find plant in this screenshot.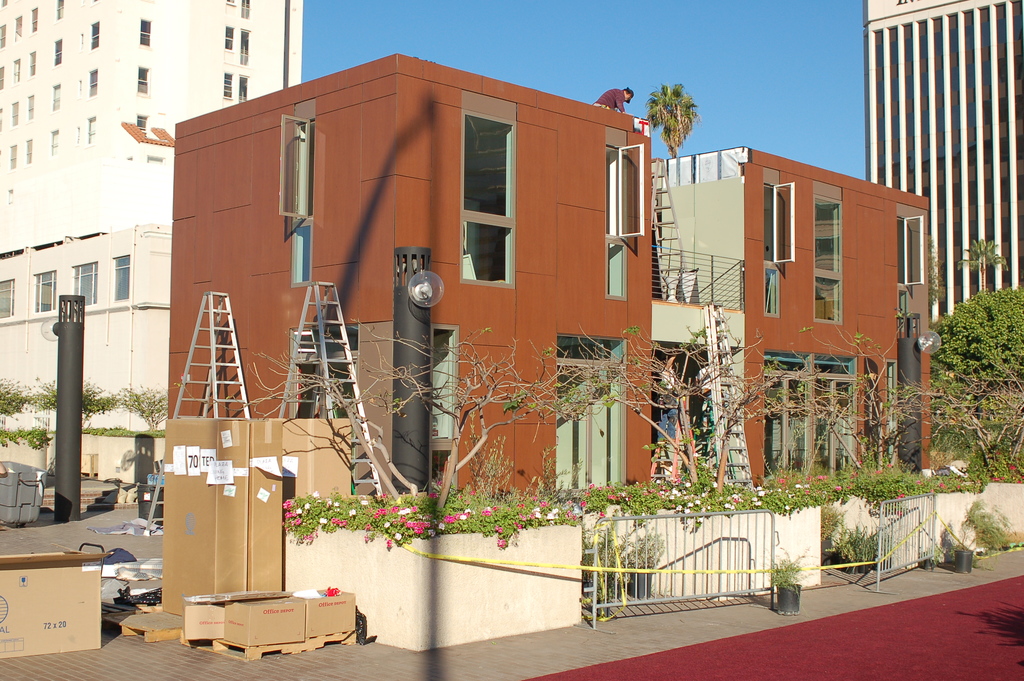
The bounding box for plant is bbox=(812, 500, 884, 571).
